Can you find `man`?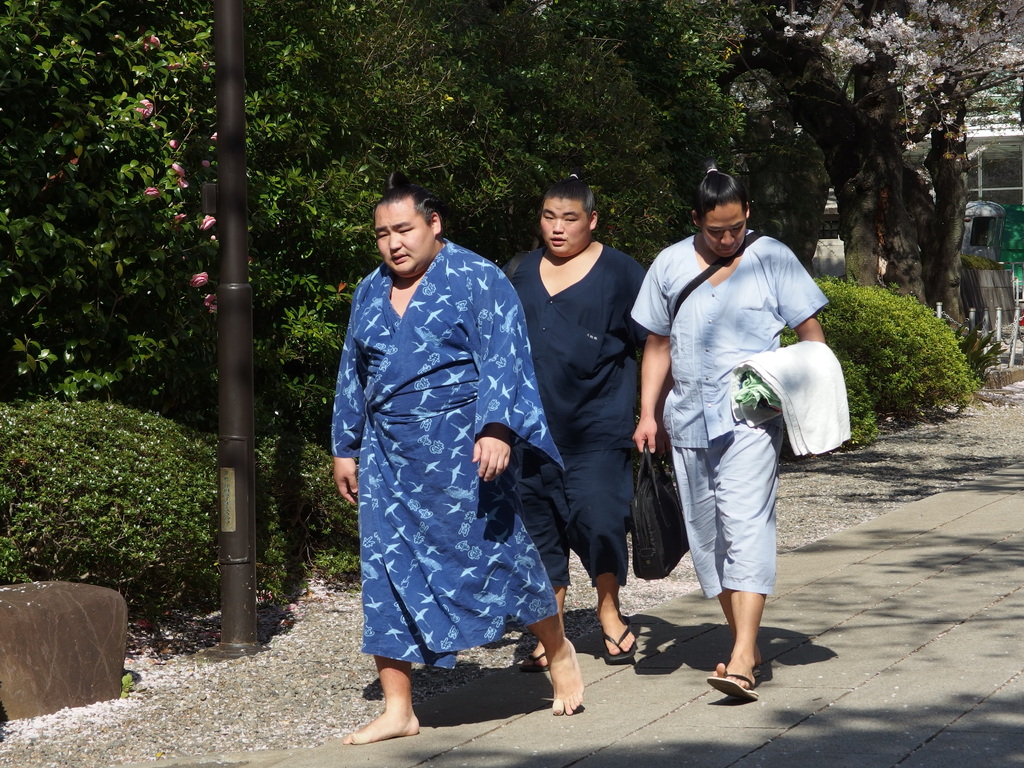
Yes, bounding box: x1=501, y1=172, x2=673, y2=661.
